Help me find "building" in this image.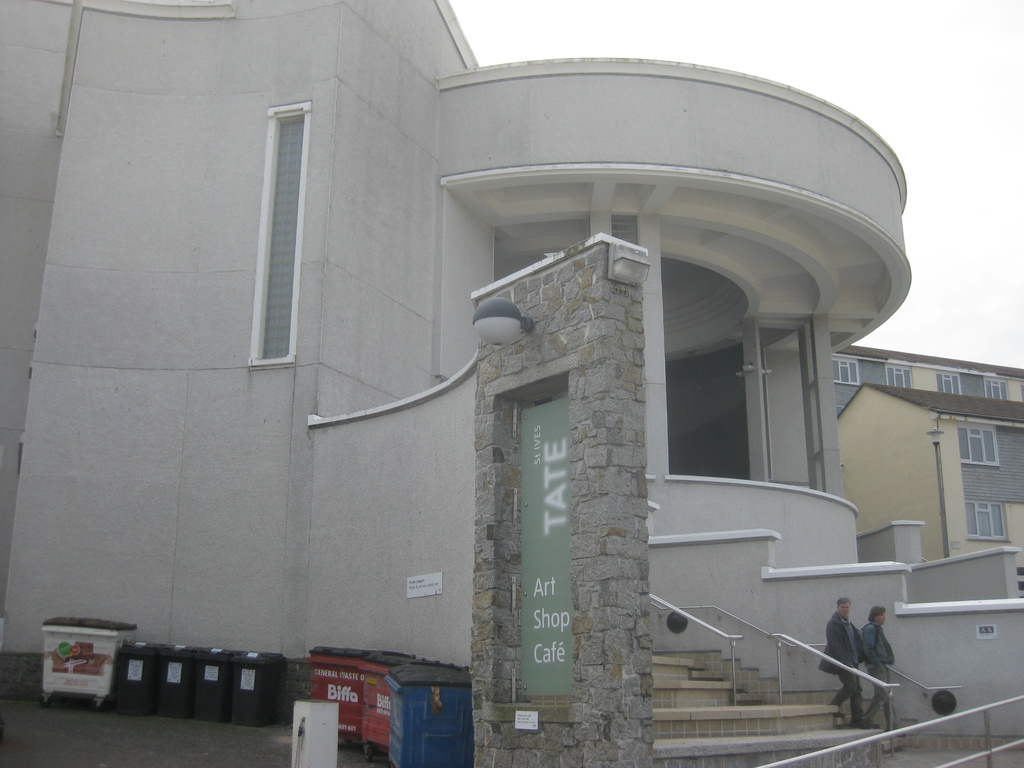
Found it: <box>0,0,1023,767</box>.
